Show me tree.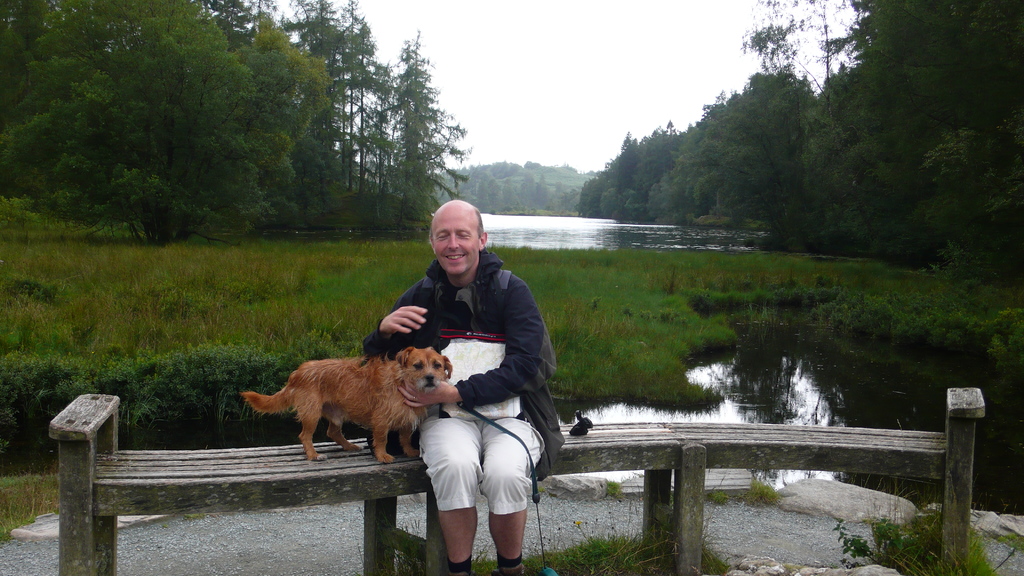
tree is here: BBox(732, 0, 840, 87).
